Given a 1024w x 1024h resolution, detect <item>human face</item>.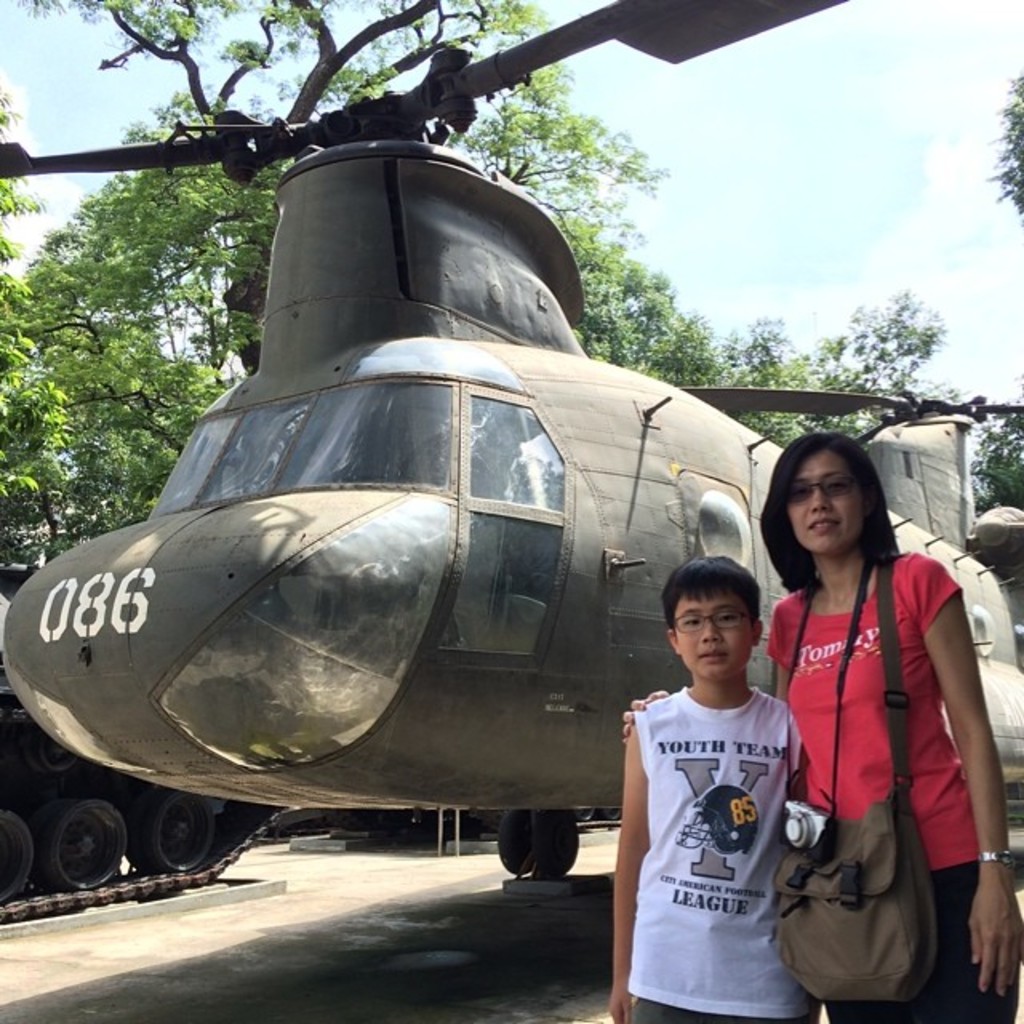
locate(674, 592, 755, 677).
